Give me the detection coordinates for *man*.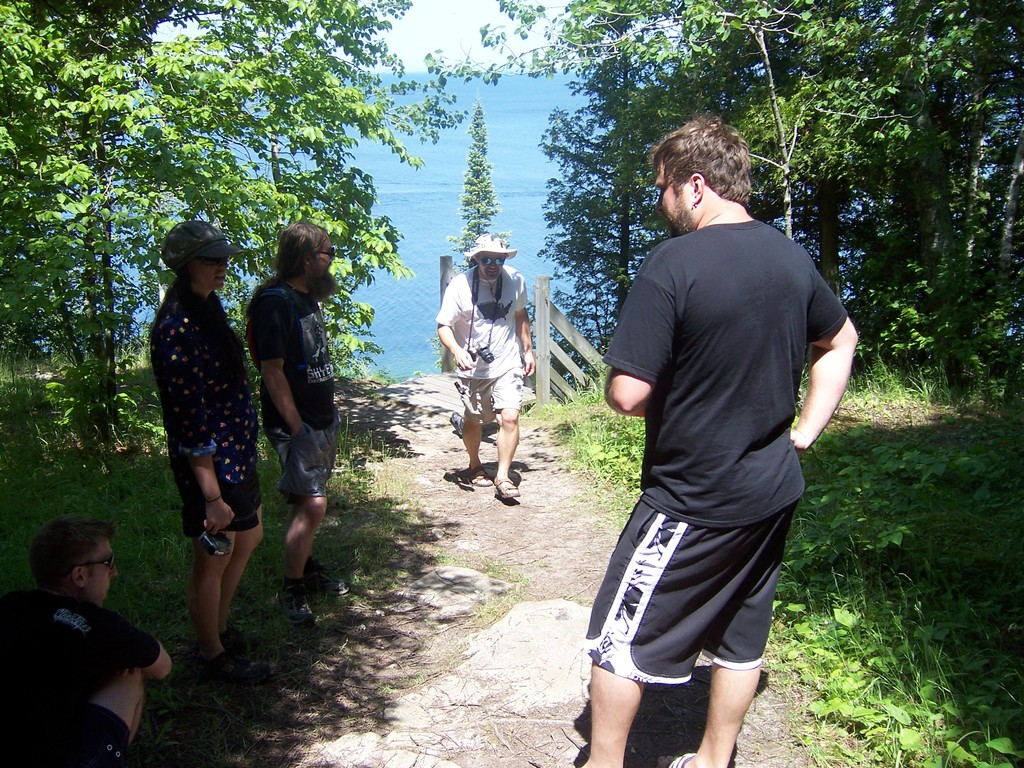
select_region(437, 237, 537, 504).
